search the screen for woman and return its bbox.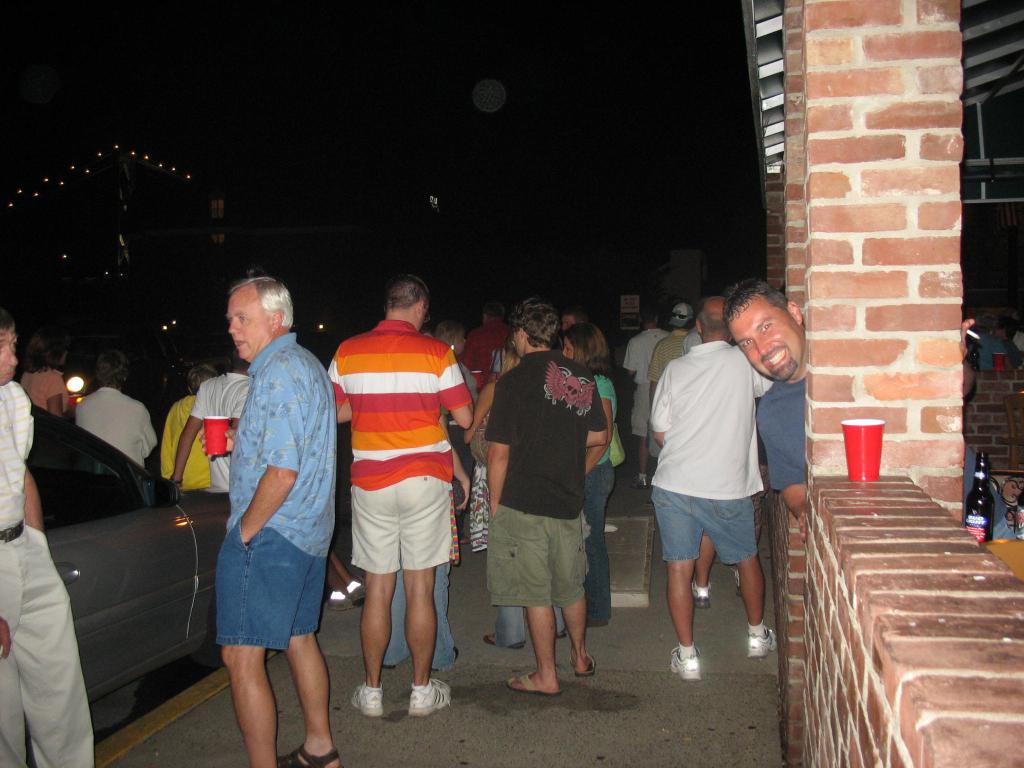
Found: BBox(26, 328, 76, 420).
